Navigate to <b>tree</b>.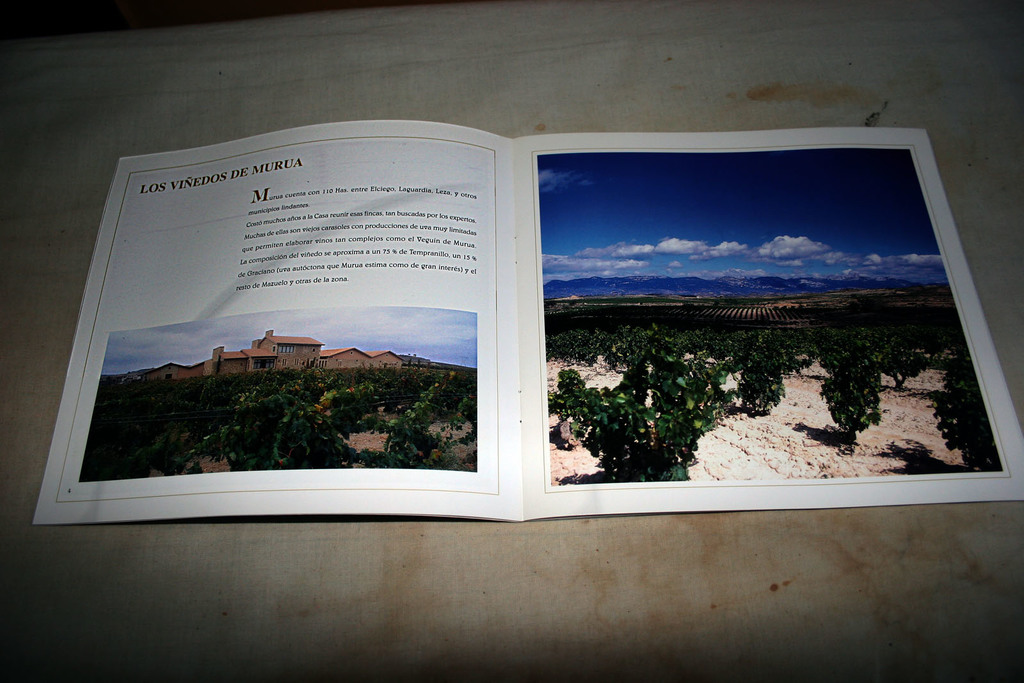
Navigation target: rect(813, 325, 892, 465).
